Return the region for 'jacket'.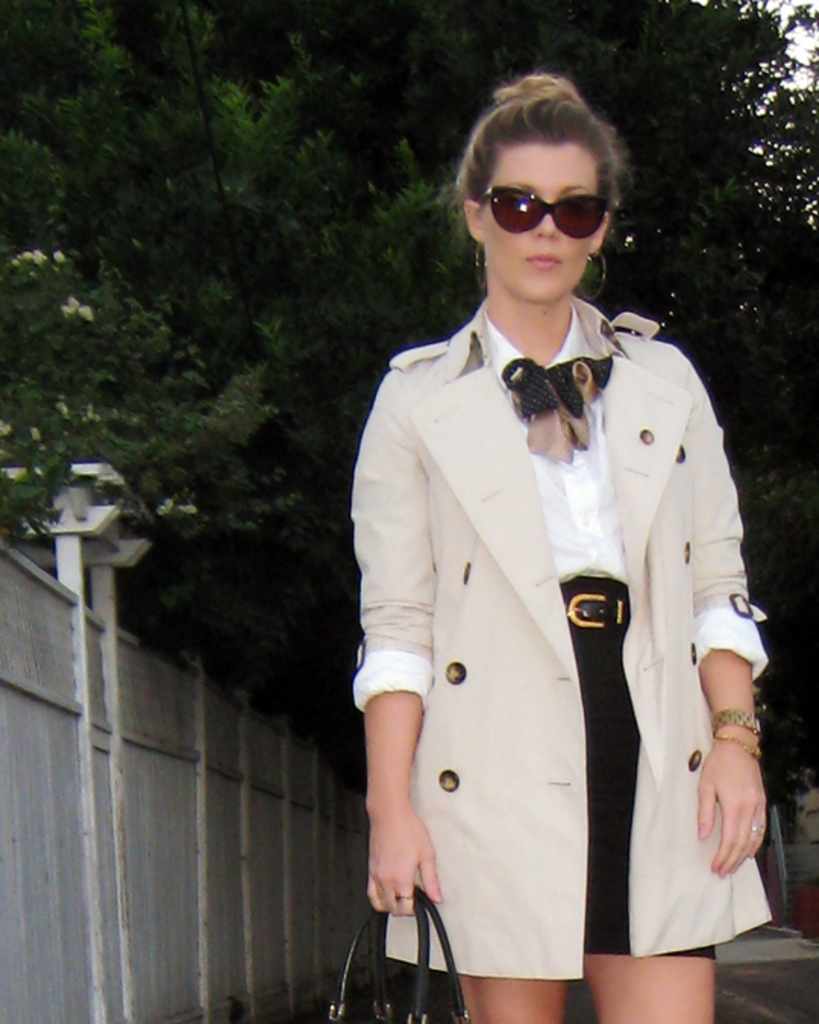
<bbox>328, 158, 755, 972</bbox>.
